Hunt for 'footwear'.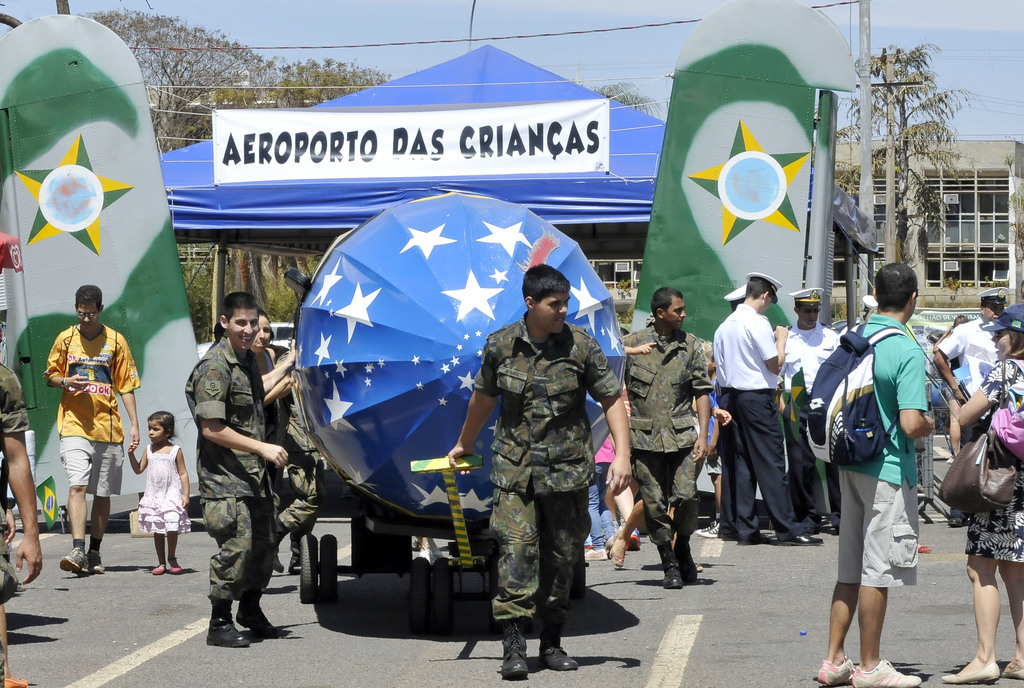
Hunted down at Rect(694, 517, 719, 533).
